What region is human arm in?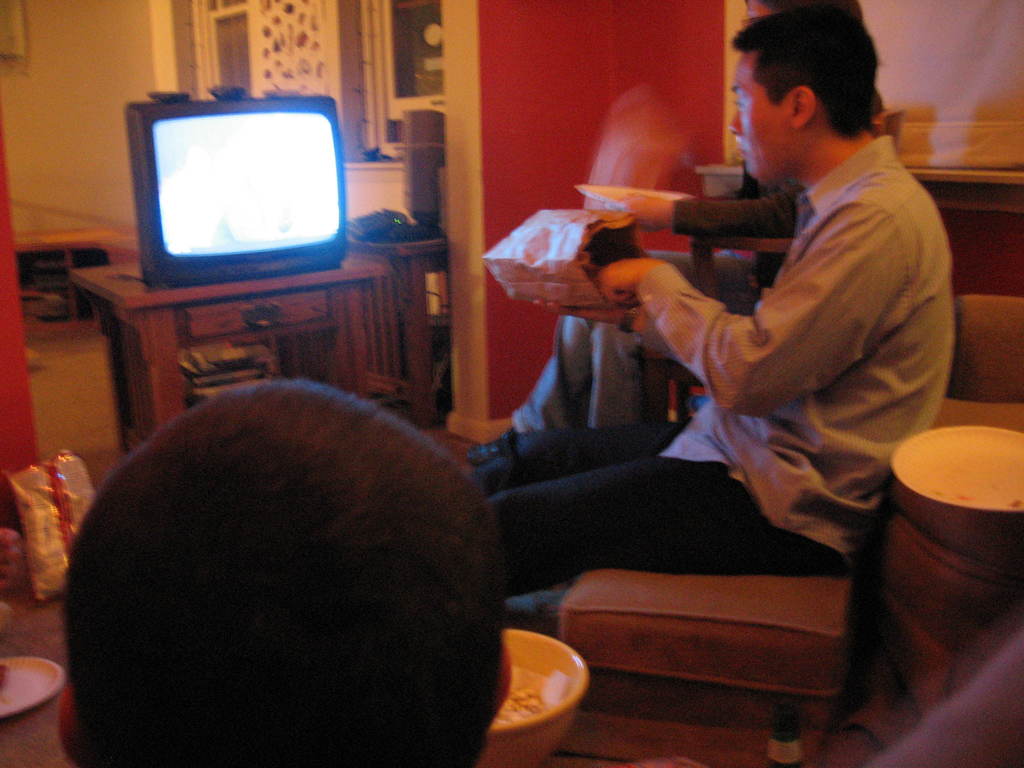
[left=668, top=232, right=891, bottom=430].
